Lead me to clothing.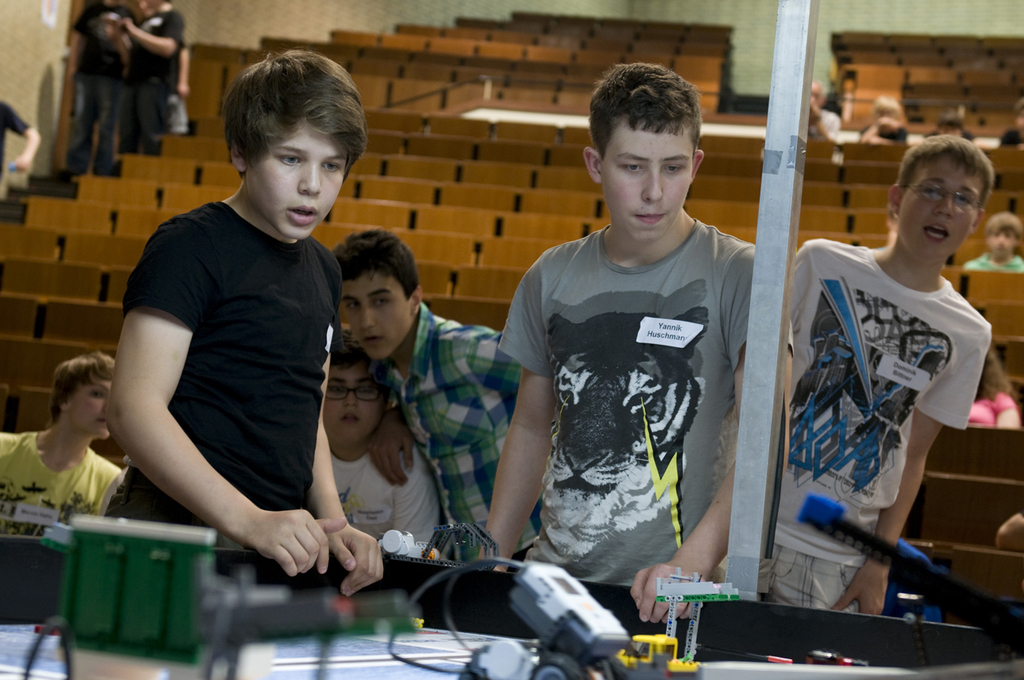
Lead to left=98, top=188, right=342, bottom=579.
